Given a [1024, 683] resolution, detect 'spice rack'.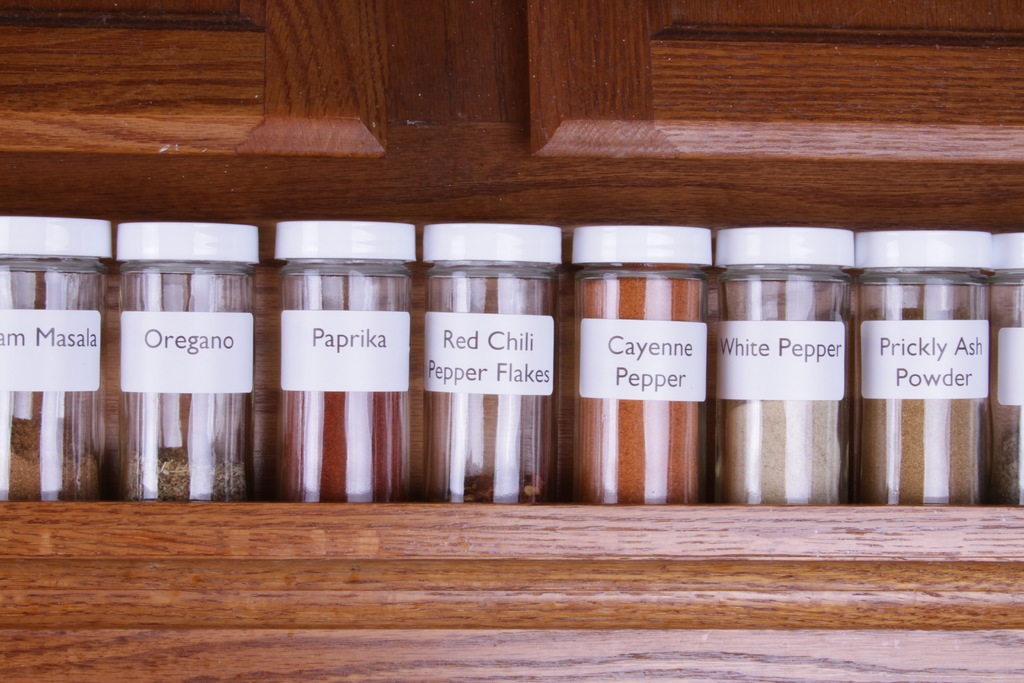
bbox(0, 215, 1023, 511).
